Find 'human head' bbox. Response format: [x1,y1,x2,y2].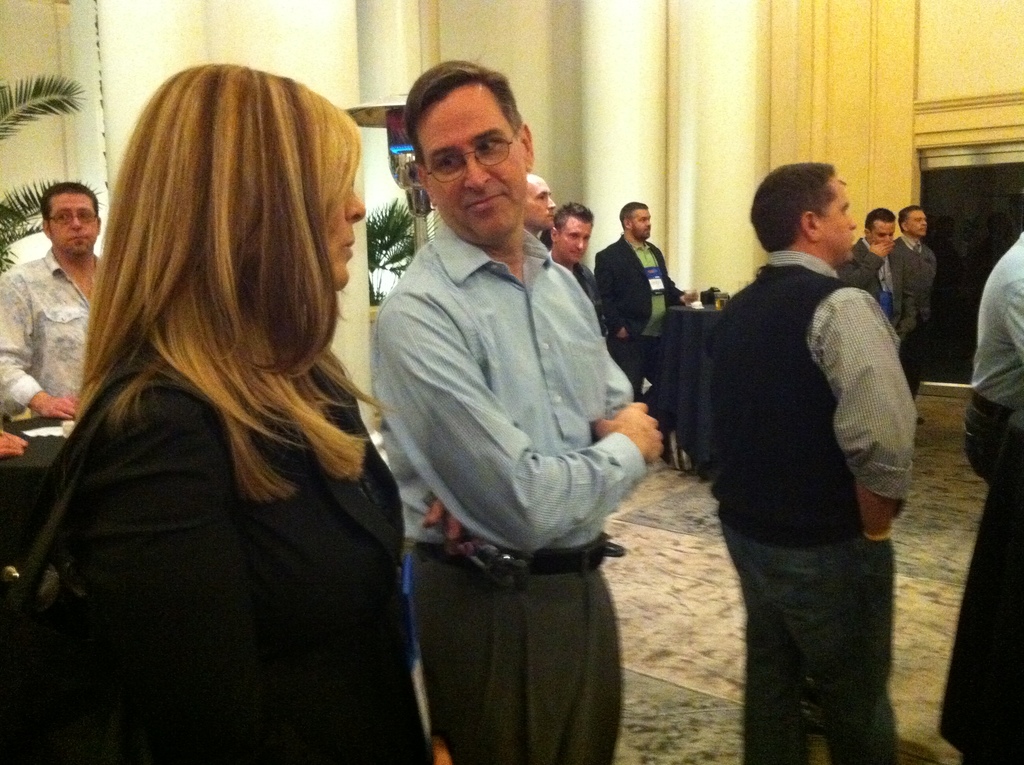
[621,199,653,244].
